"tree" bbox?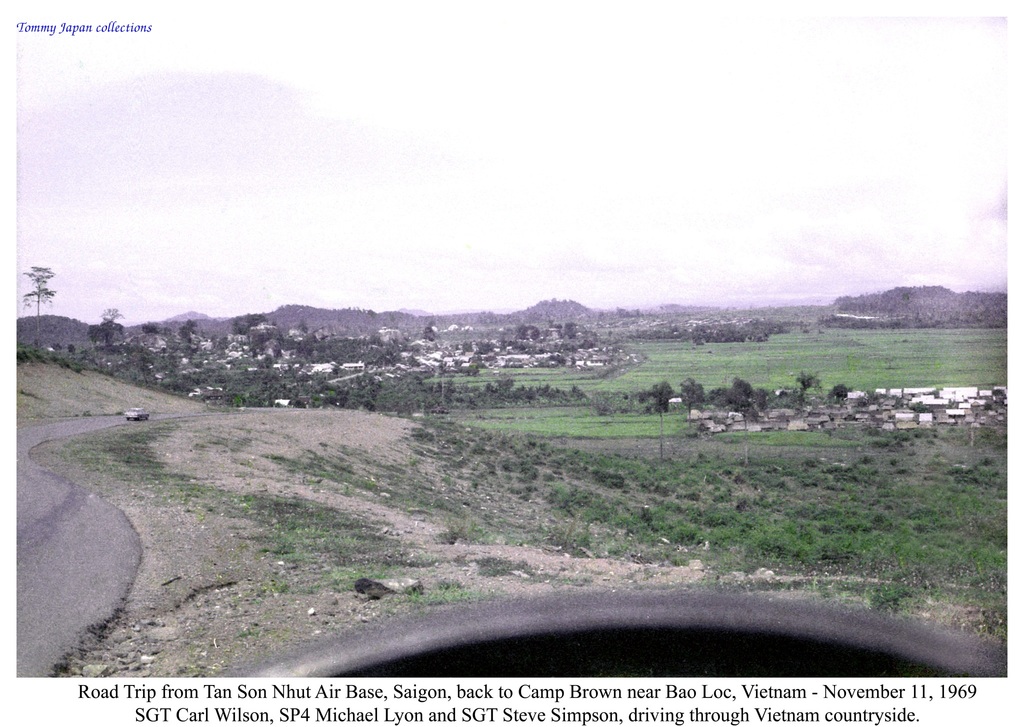
detection(724, 380, 755, 463)
